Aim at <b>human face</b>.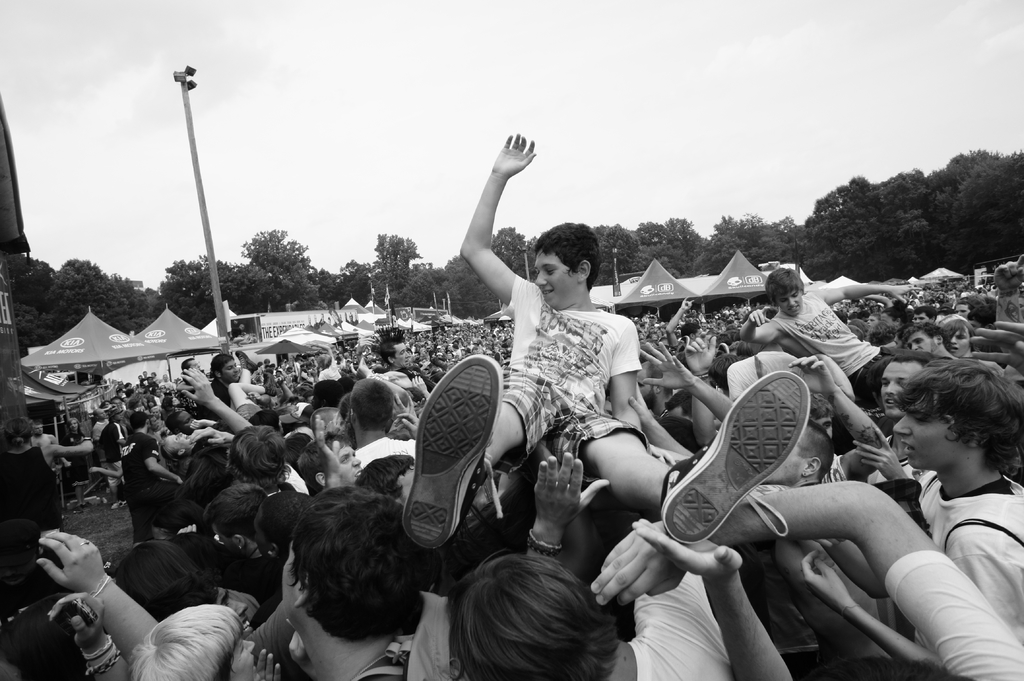
Aimed at Rect(214, 589, 252, 639).
